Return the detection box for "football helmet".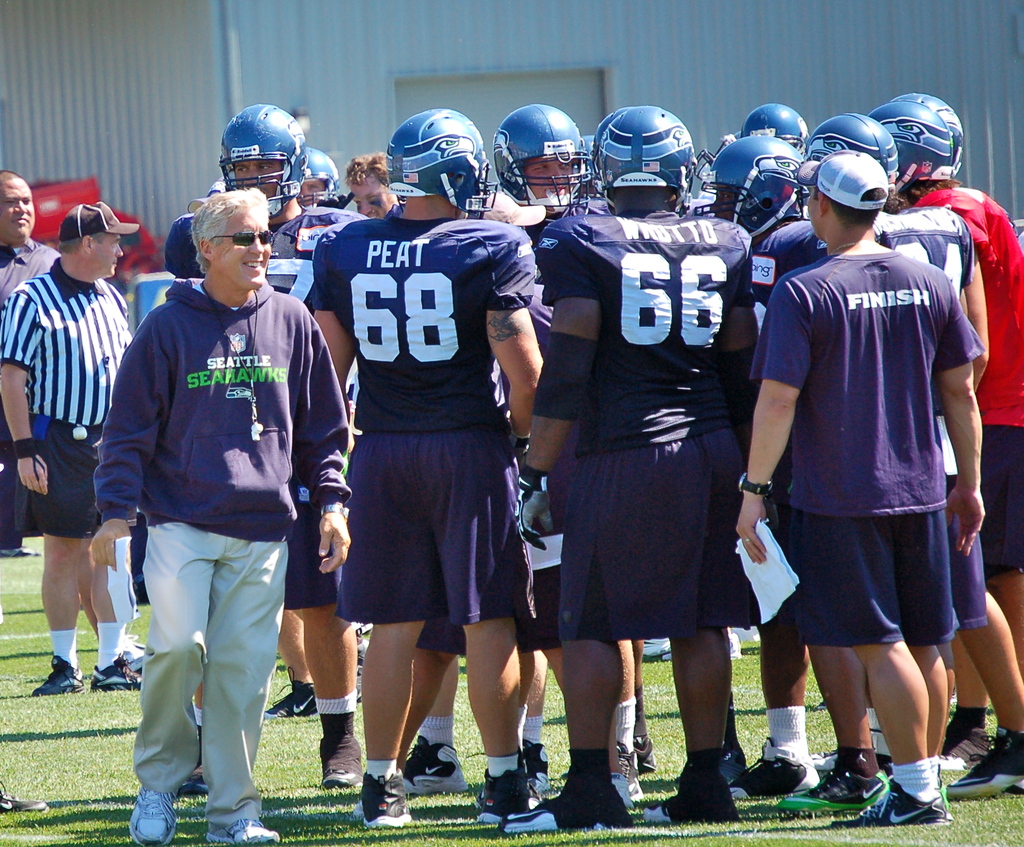
left=798, top=109, right=898, bottom=207.
